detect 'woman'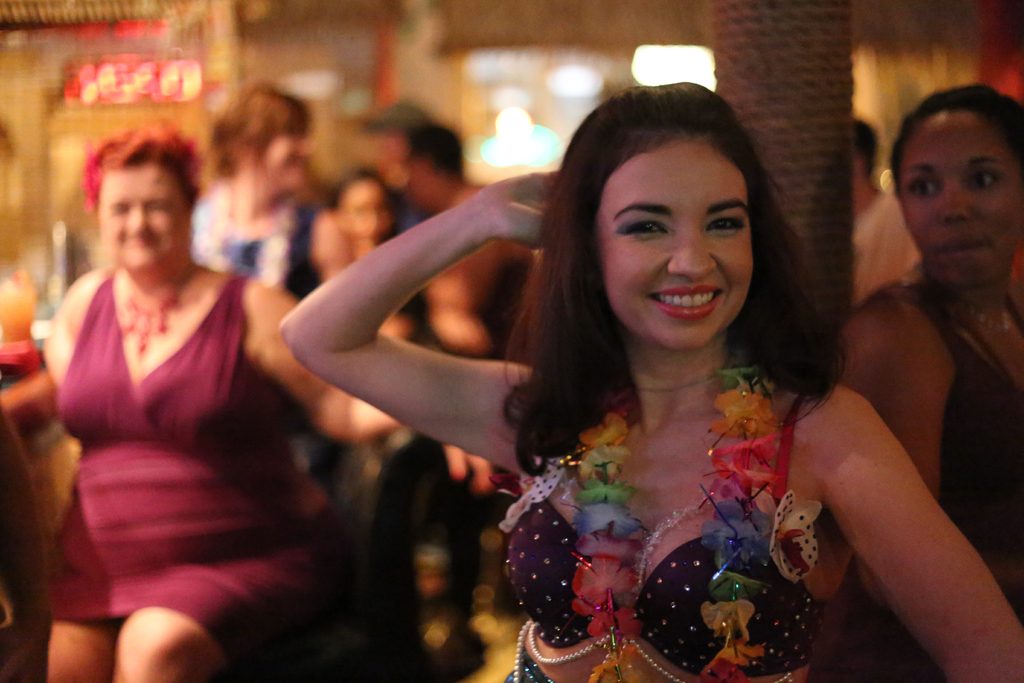
bbox=[318, 148, 404, 429]
